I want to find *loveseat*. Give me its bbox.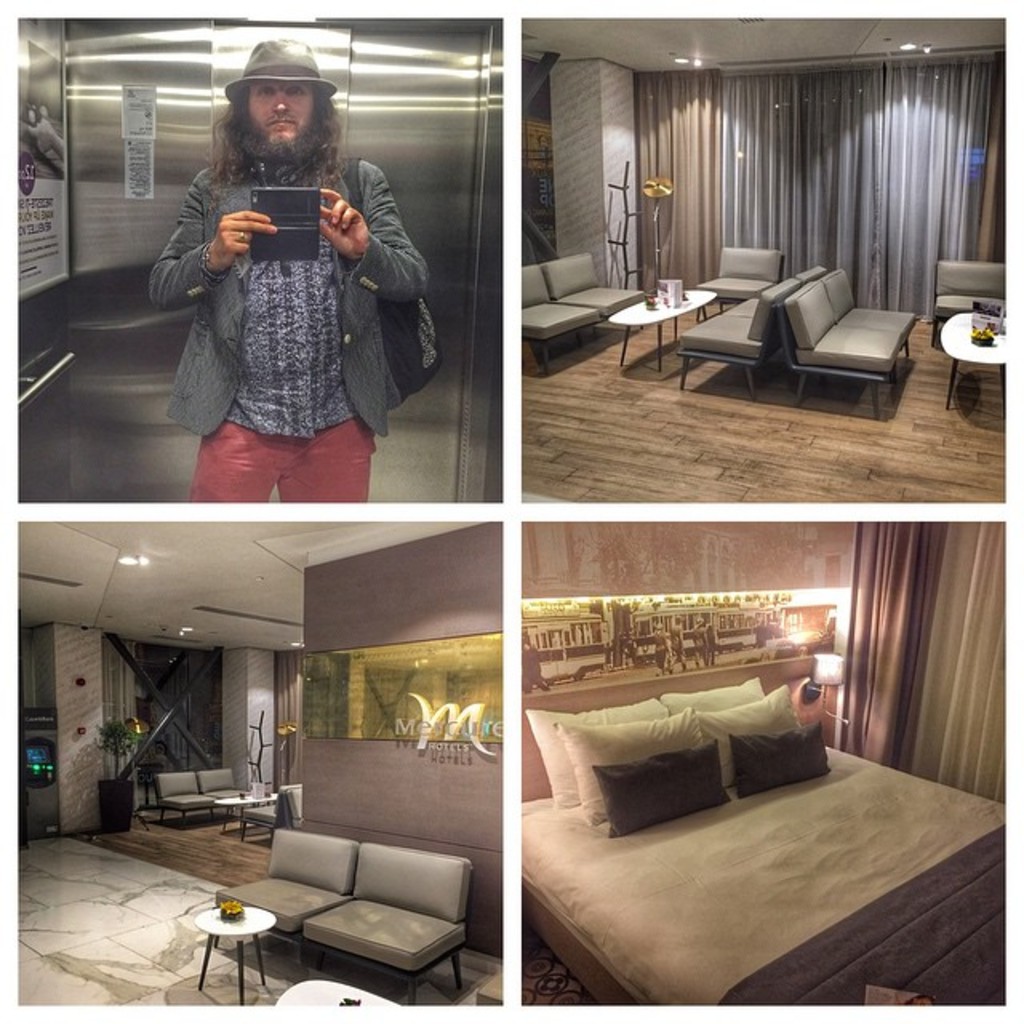
crop(776, 270, 915, 419).
